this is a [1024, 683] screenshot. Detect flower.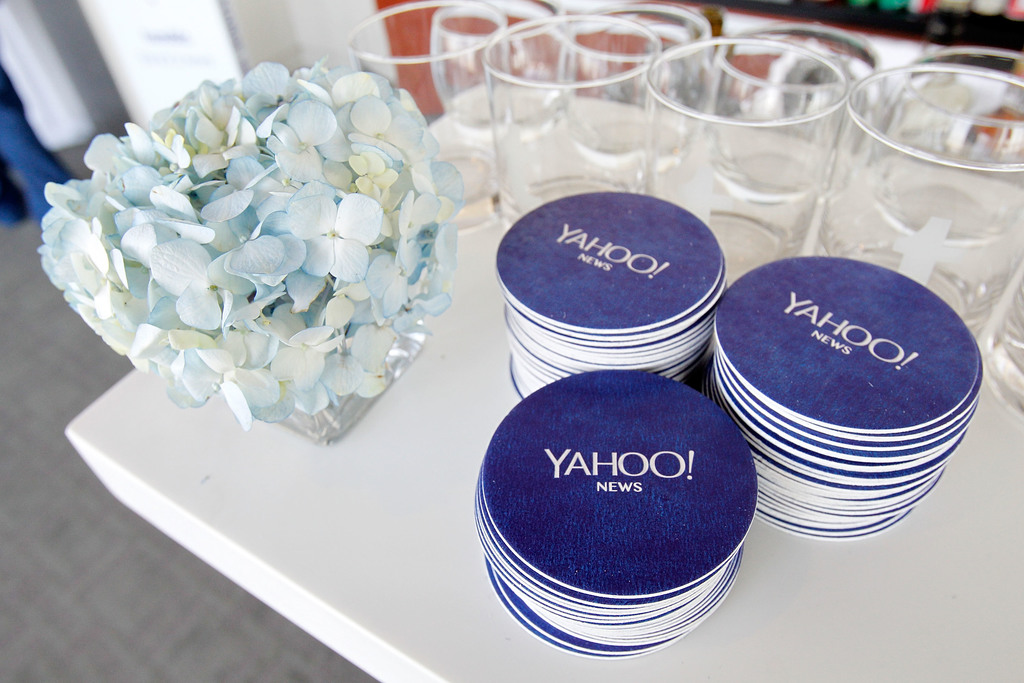
BBox(350, 147, 399, 198).
